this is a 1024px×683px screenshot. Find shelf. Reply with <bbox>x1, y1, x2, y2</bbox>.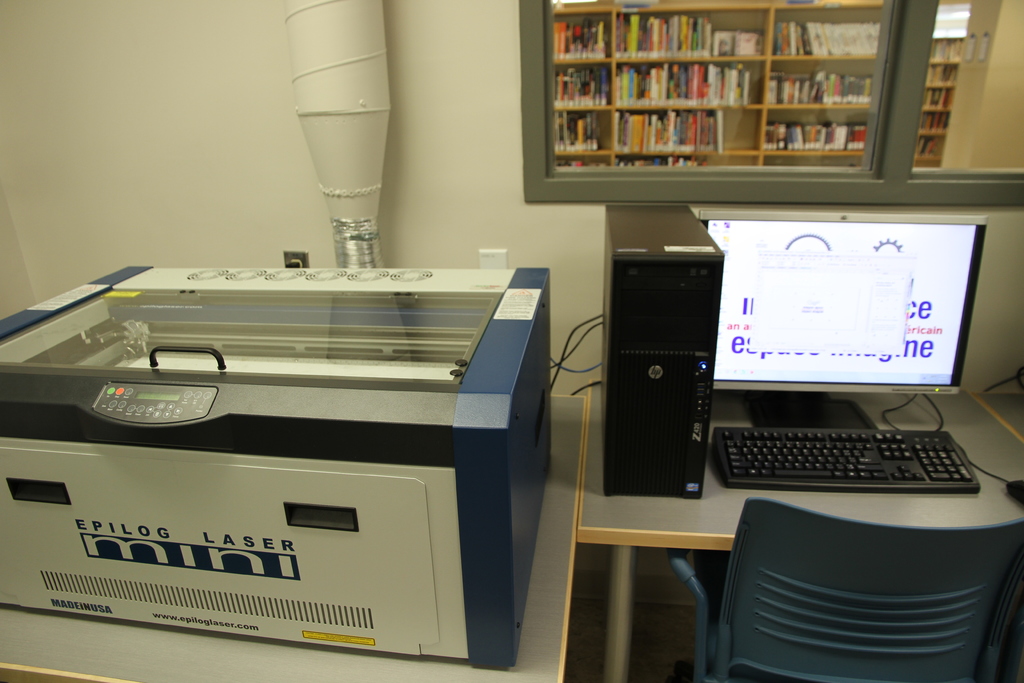
<bbox>911, 133, 947, 164</bbox>.
